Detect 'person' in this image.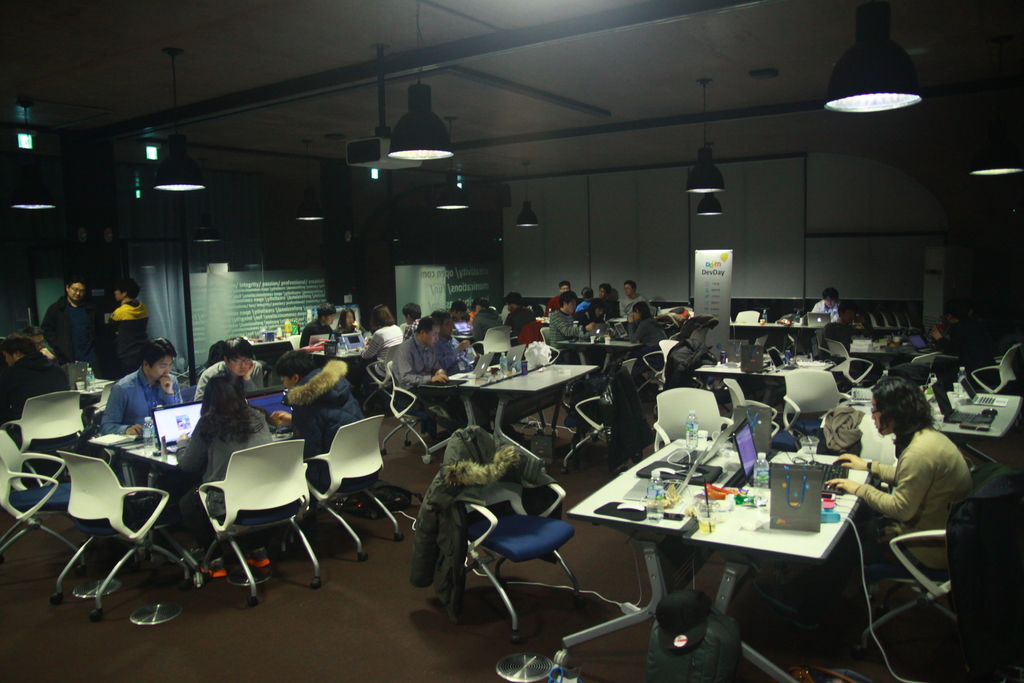
Detection: {"left": 99, "top": 333, "right": 185, "bottom": 465}.
